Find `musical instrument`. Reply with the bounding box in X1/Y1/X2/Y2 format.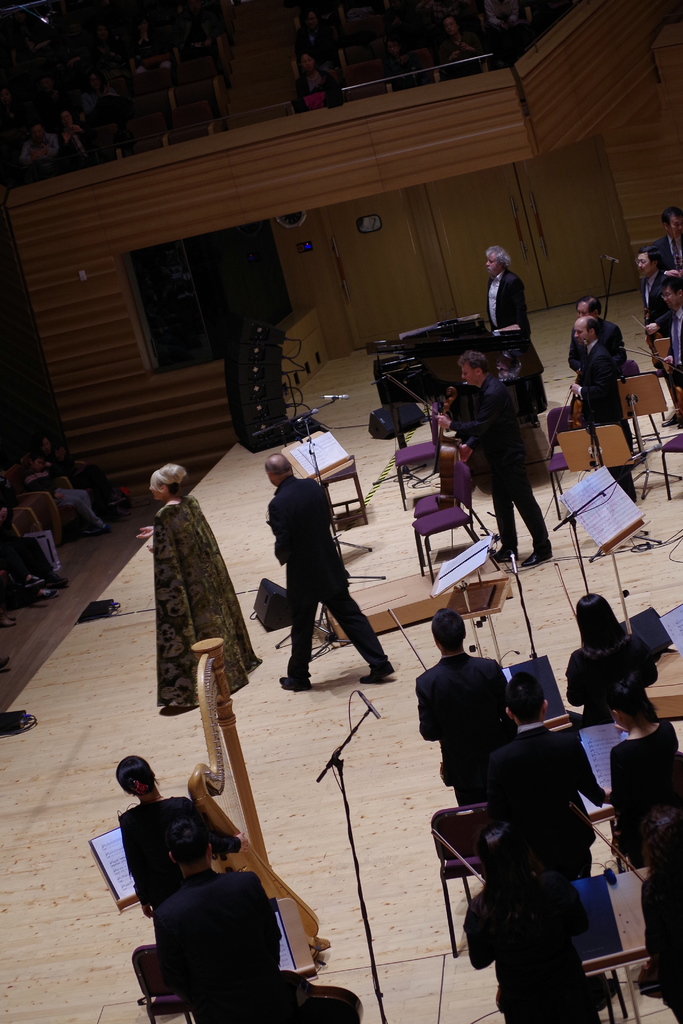
431/400/488/515.
